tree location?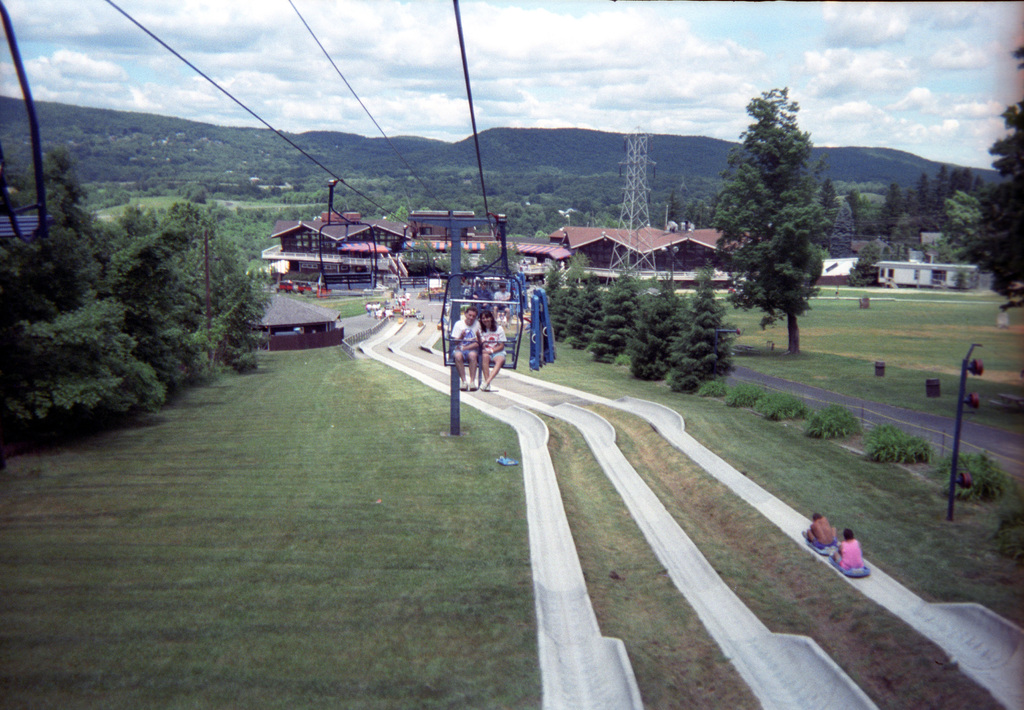
BBox(849, 236, 881, 286)
